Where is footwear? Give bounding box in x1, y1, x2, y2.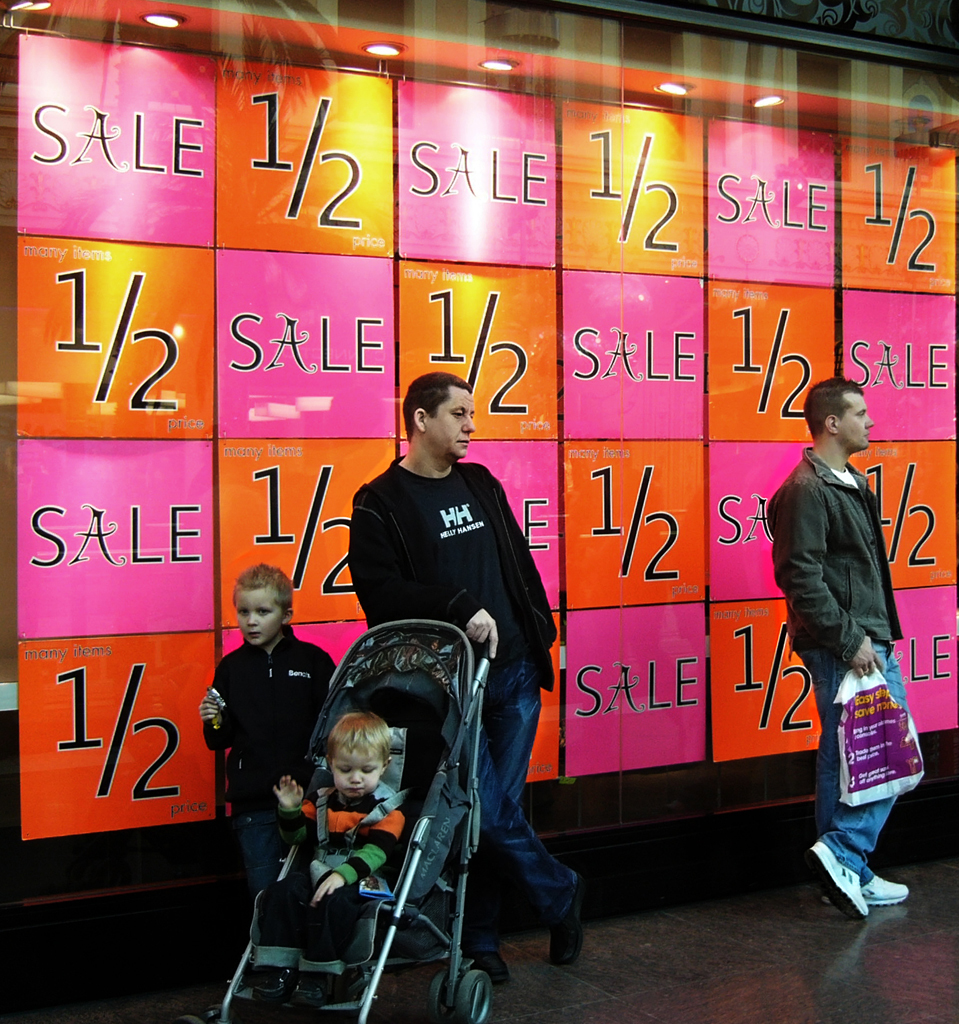
818, 874, 907, 906.
